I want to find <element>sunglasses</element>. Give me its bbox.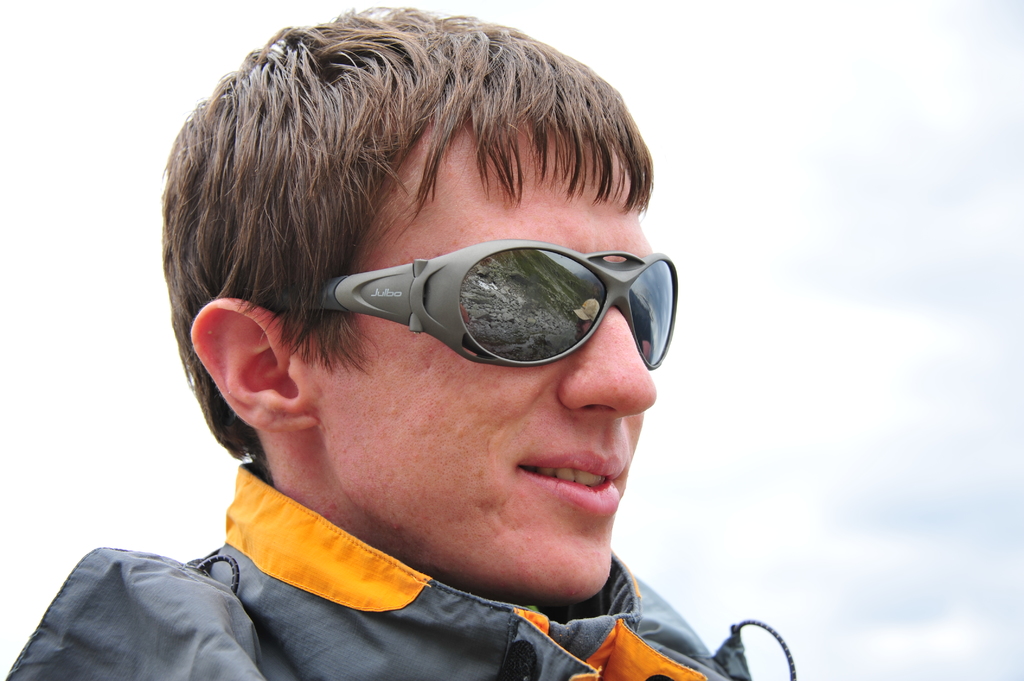
detection(262, 246, 678, 369).
